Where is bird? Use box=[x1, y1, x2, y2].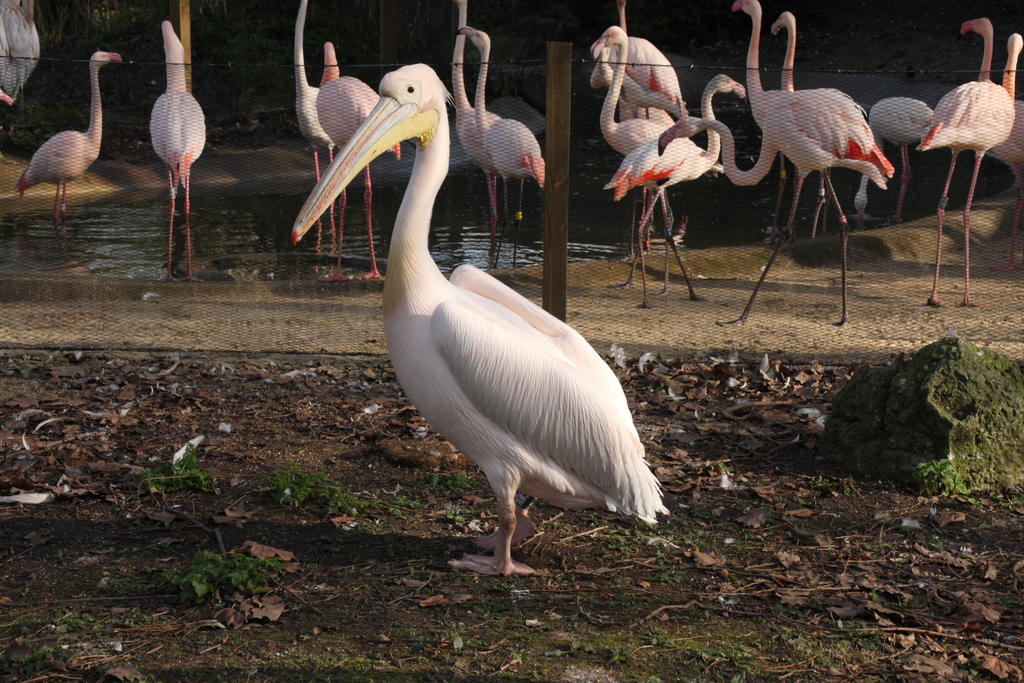
box=[301, 60, 660, 606].
